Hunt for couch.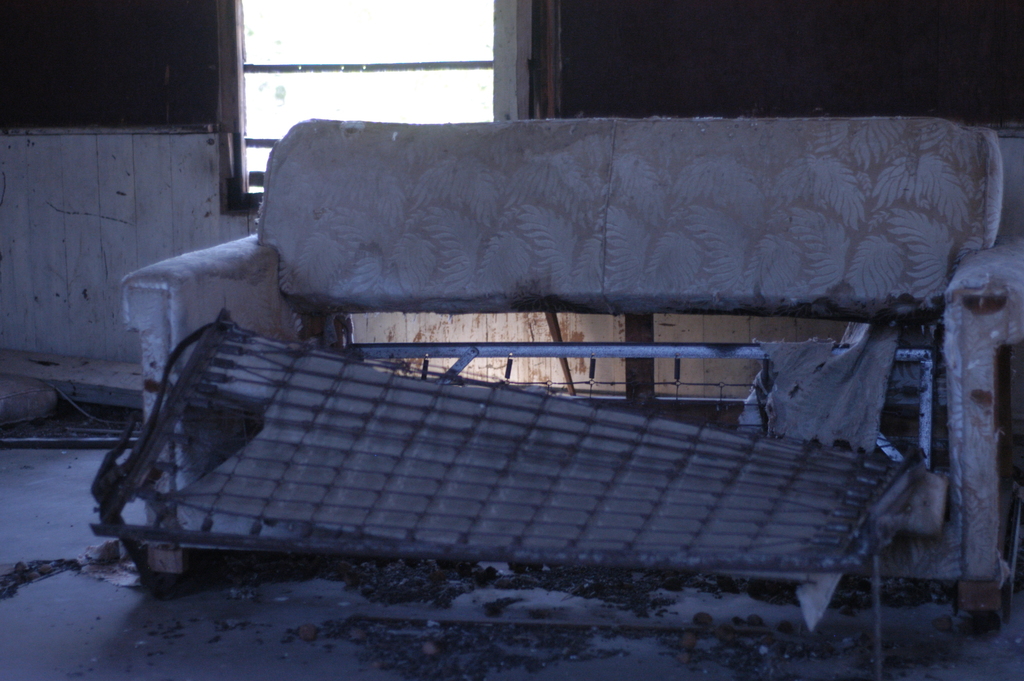
Hunted down at x1=56 y1=161 x2=1011 y2=634.
